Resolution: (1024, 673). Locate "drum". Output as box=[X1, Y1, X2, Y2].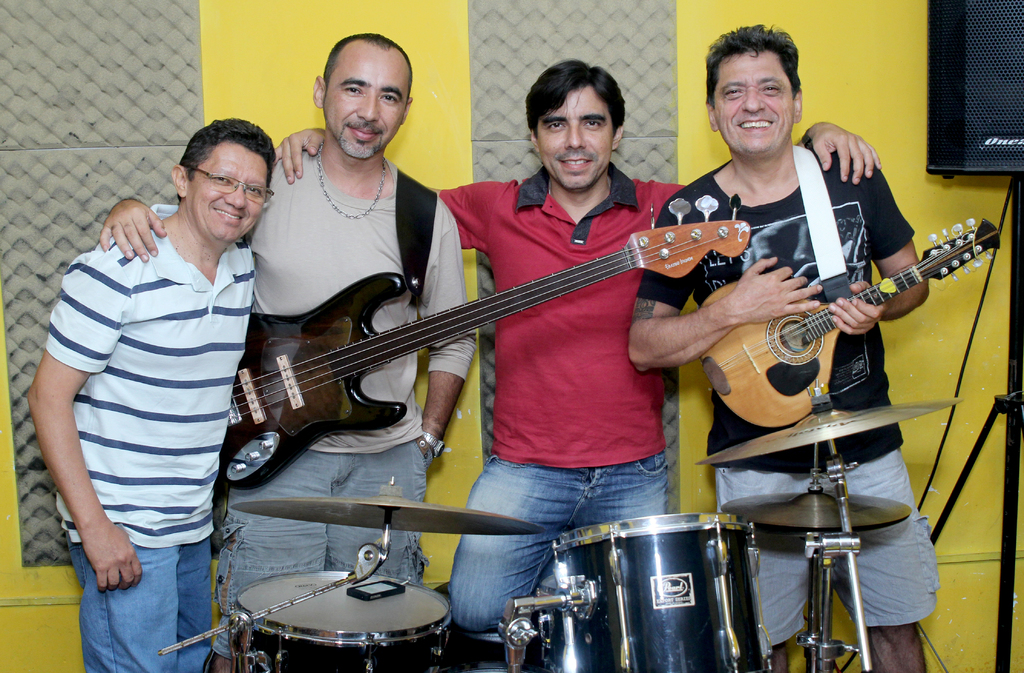
box=[226, 571, 450, 668].
